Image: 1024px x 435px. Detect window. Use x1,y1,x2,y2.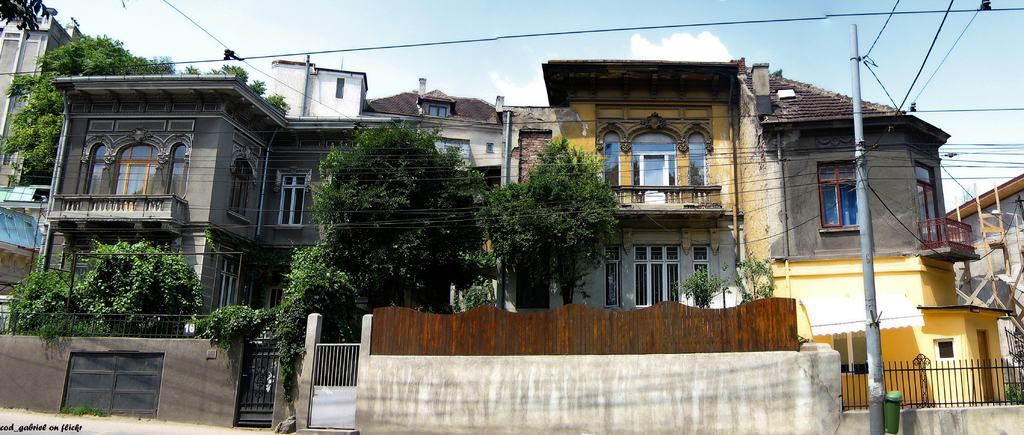
275,162,310,229.
